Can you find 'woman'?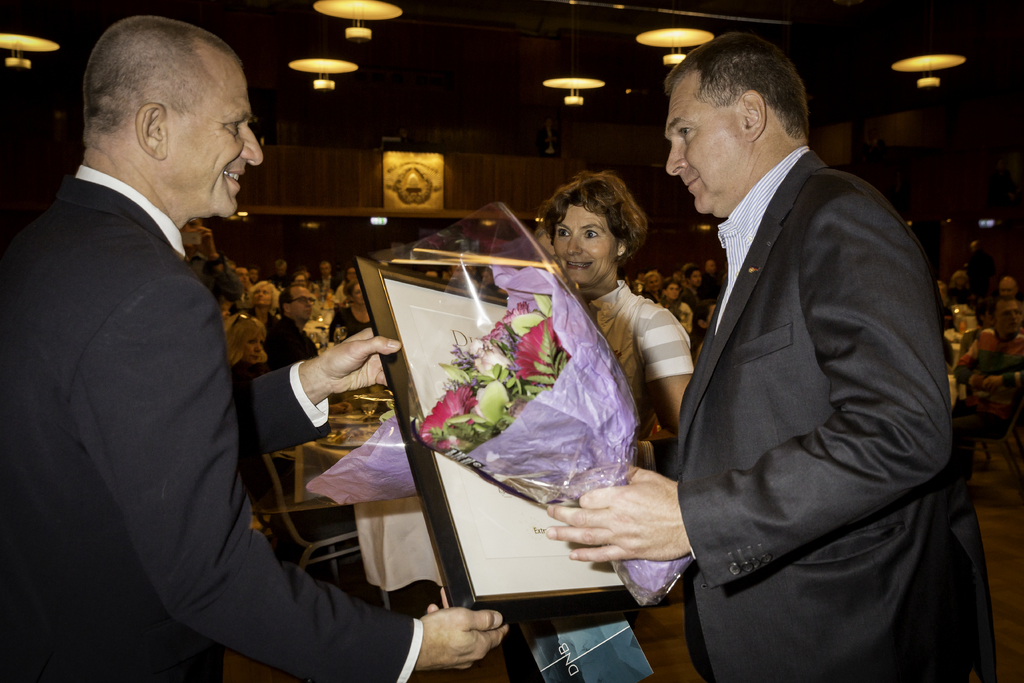
Yes, bounding box: <bbox>547, 167, 710, 468</bbox>.
